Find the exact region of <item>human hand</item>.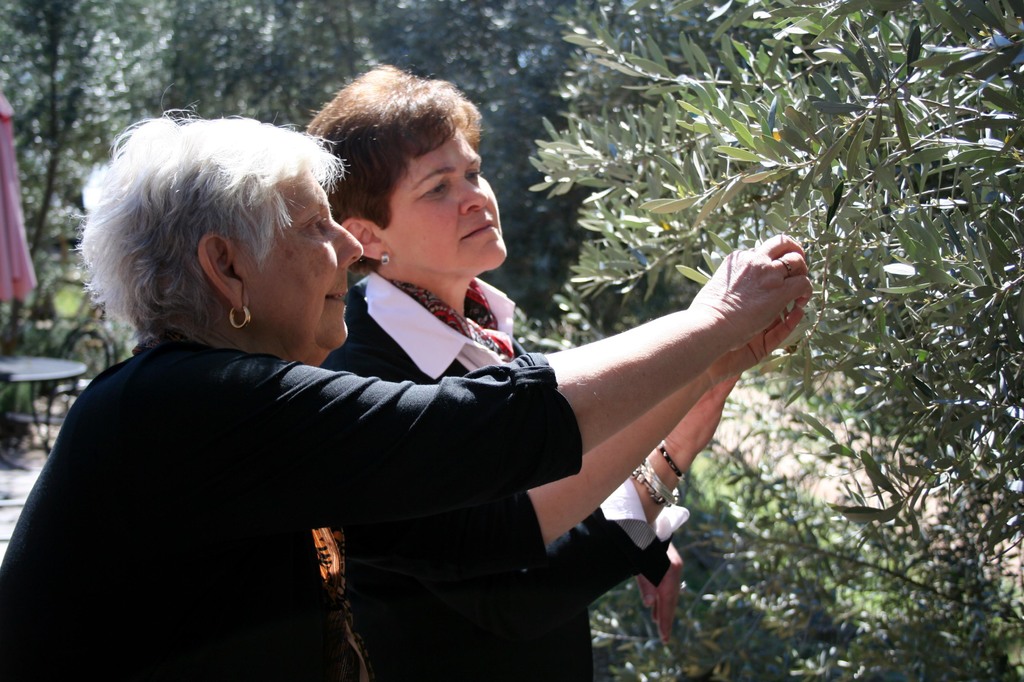
Exact region: region(634, 543, 687, 643).
